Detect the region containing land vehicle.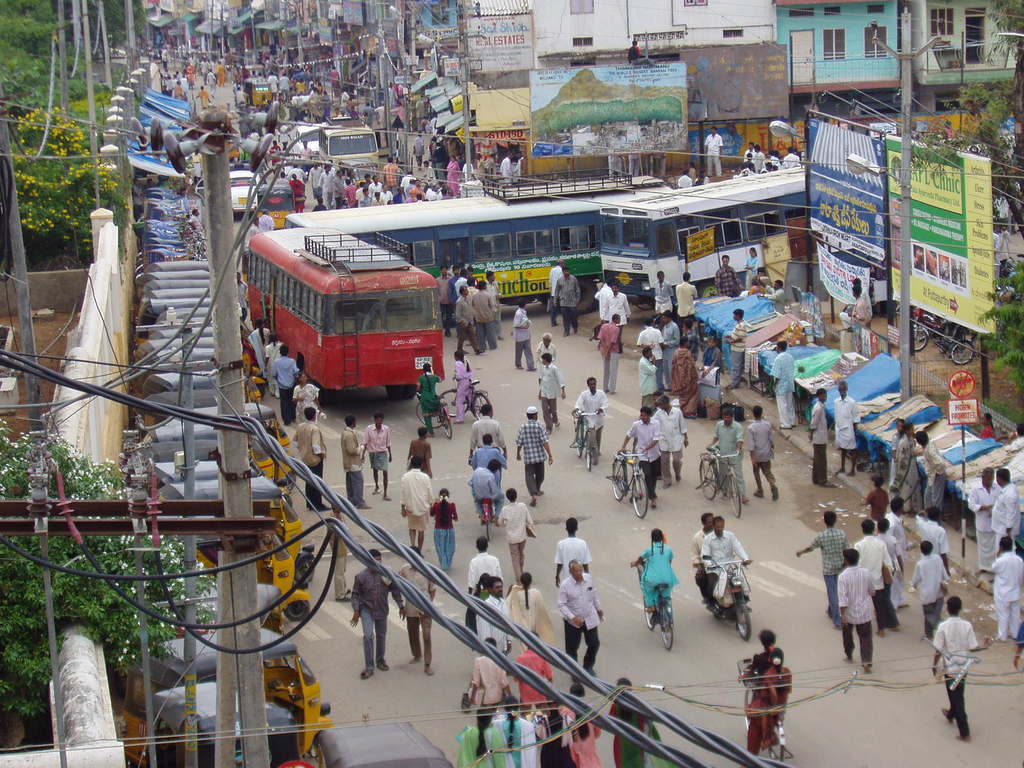
(left=285, top=175, right=676, bottom=316).
